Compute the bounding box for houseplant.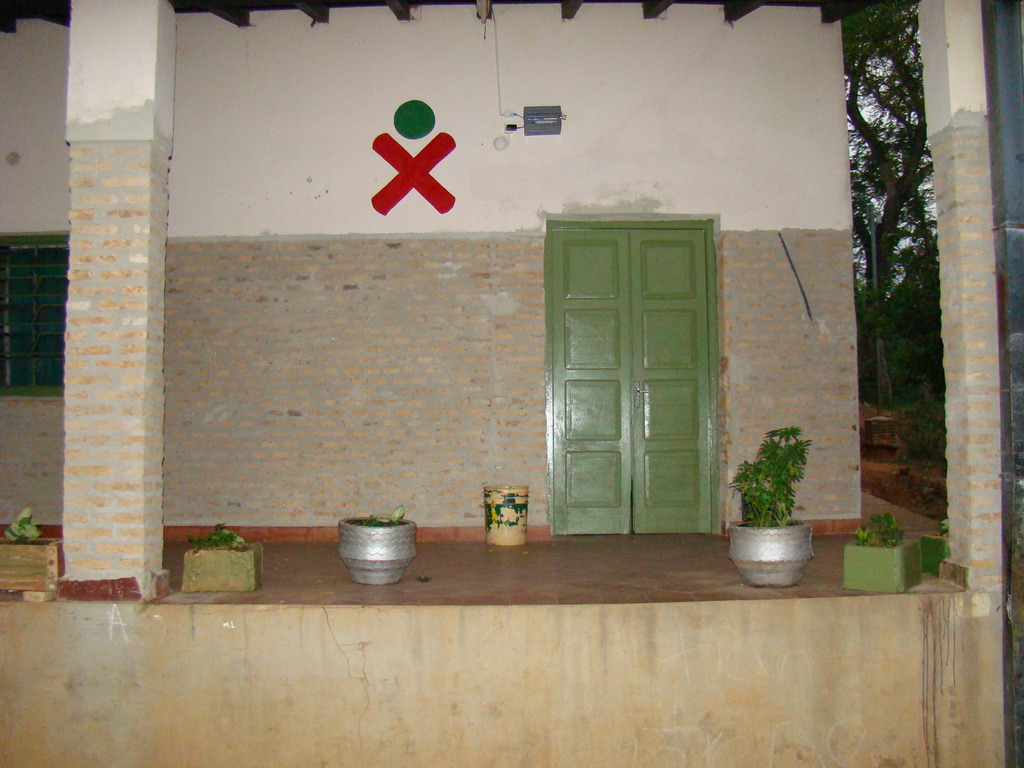
l=723, t=412, r=826, b=573.
